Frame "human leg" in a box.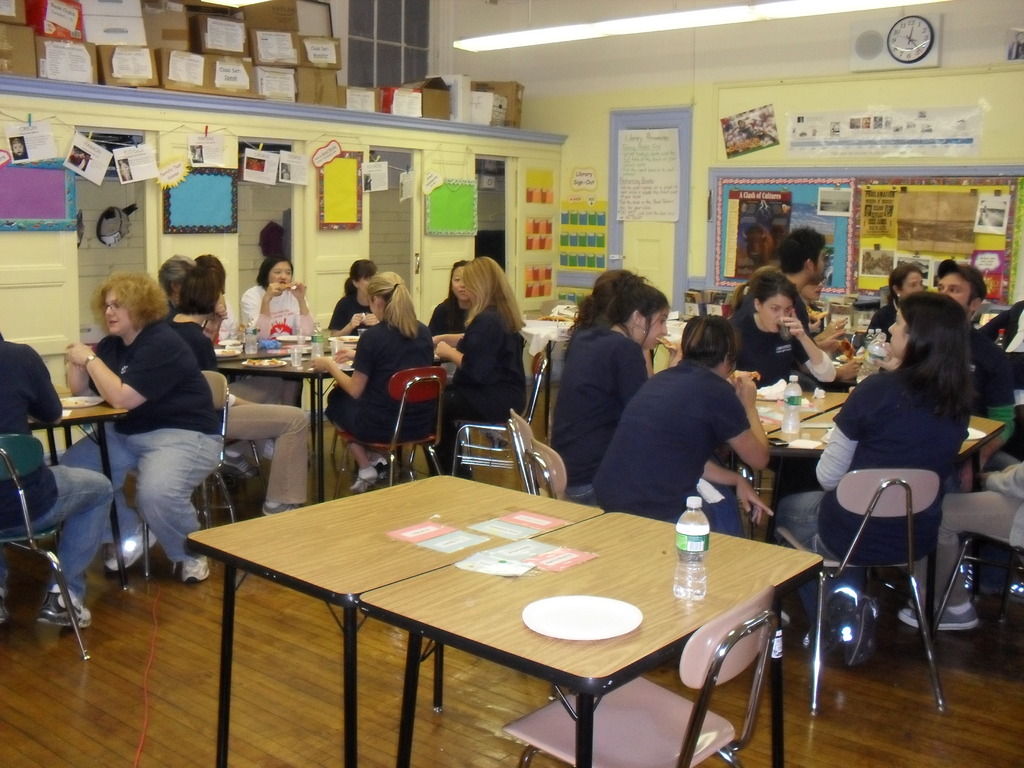
<box>701,482,746,539</box>.
